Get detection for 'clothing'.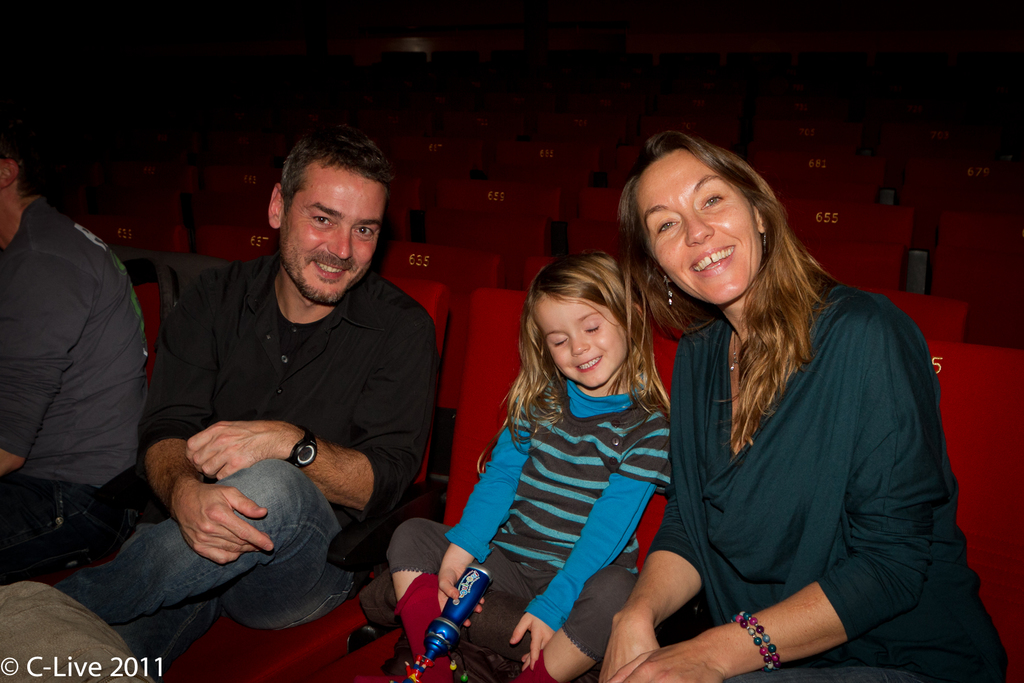
Detection: [x1=383, y1=375, x2=671, y2=677].
